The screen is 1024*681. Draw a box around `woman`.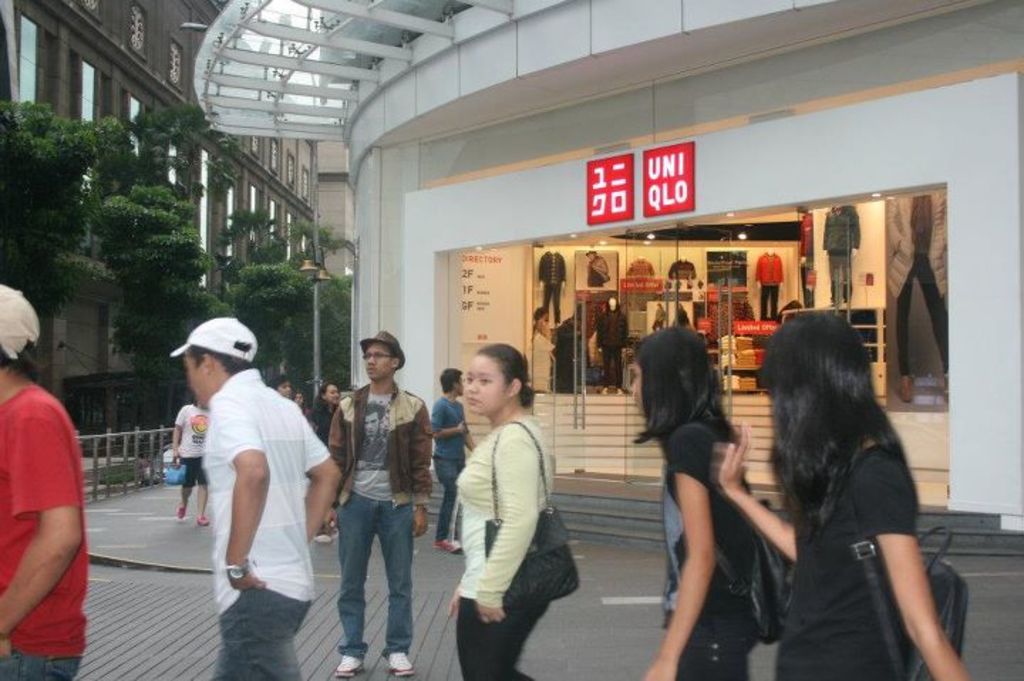
{"x1": 620, "y1": 324, "x2": 759, "y2": 680}.
